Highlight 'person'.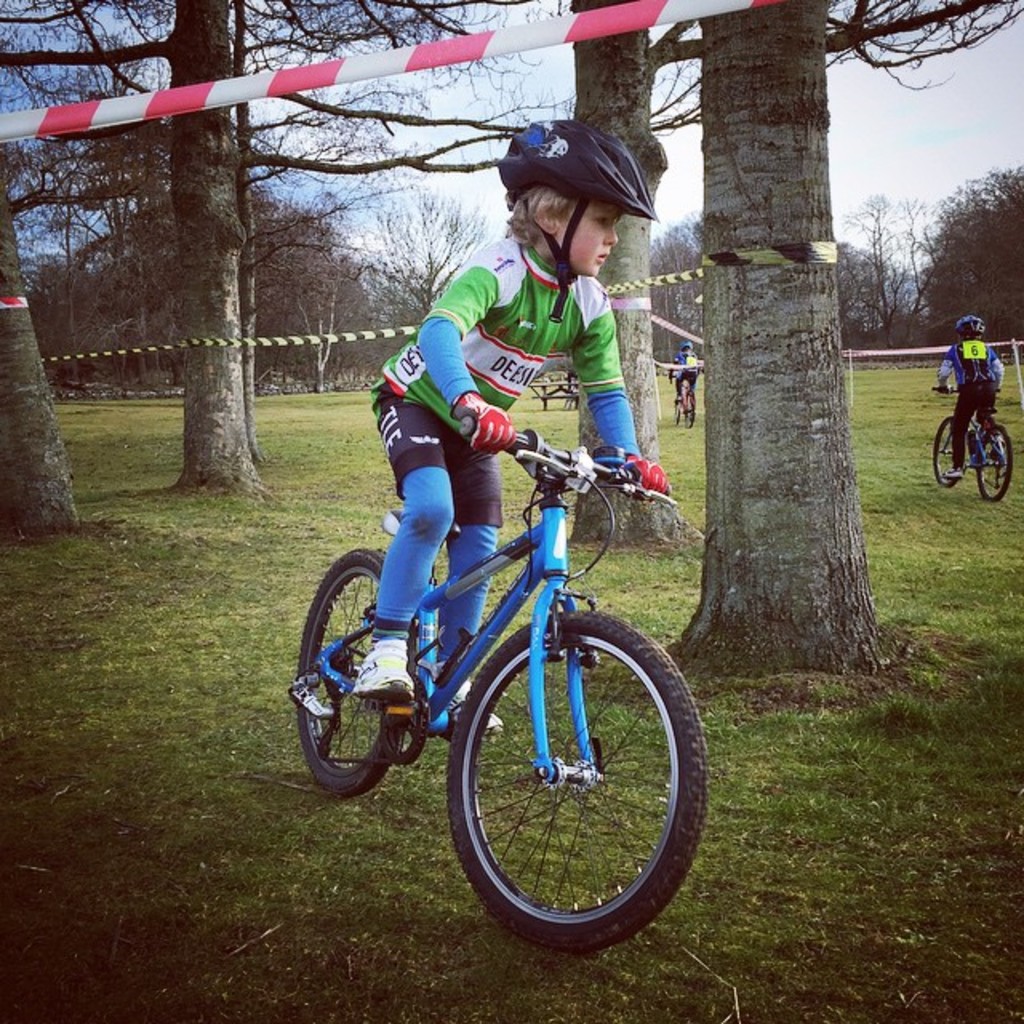
Highlighted region: box=[365, 114, 672, 741].
